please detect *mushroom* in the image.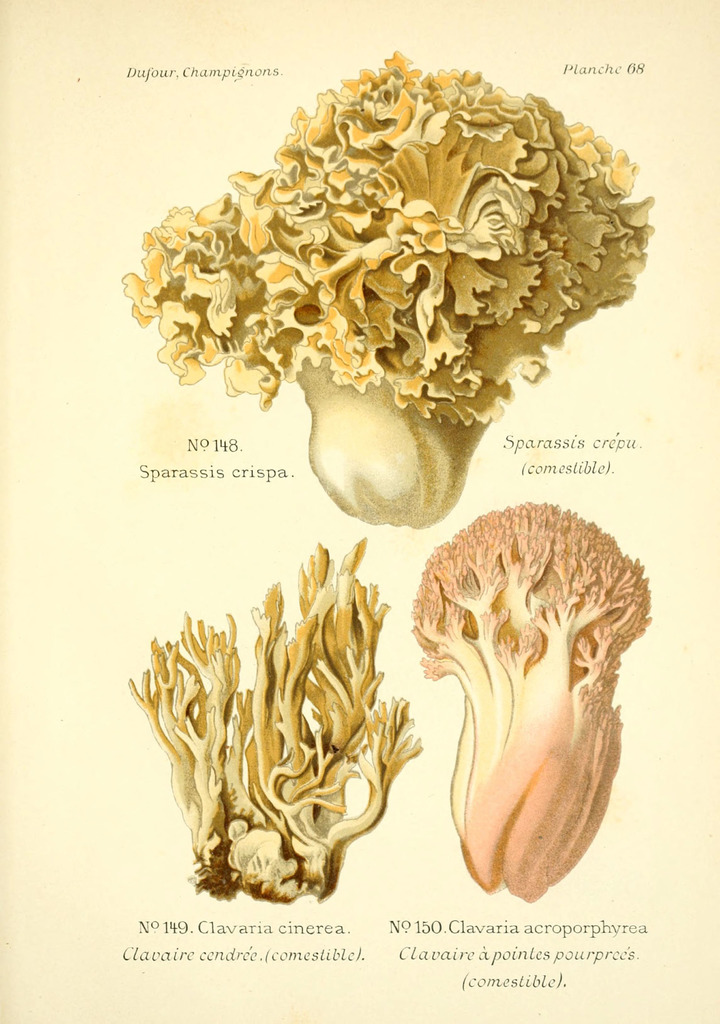
crop(118, 48, 655, 534).
